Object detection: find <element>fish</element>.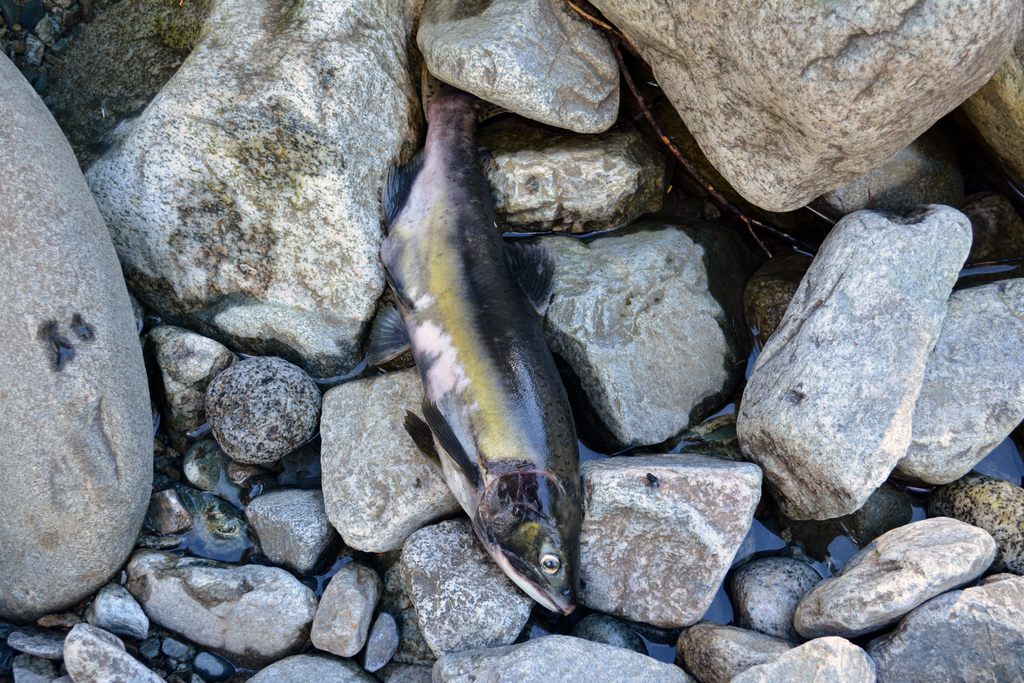
l=355, t=46, r=650, b=665.
